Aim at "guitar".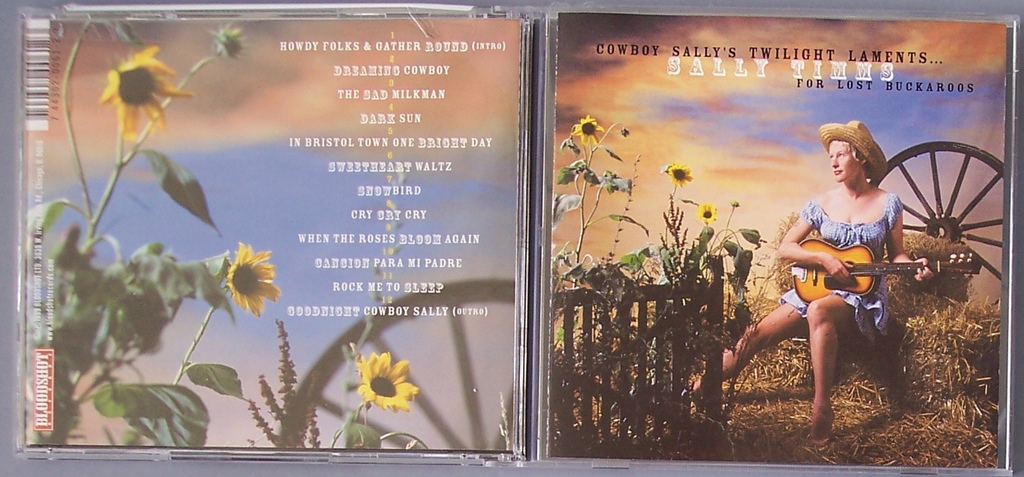
Aimed at <region>778, 236, 984, 301</region>.
